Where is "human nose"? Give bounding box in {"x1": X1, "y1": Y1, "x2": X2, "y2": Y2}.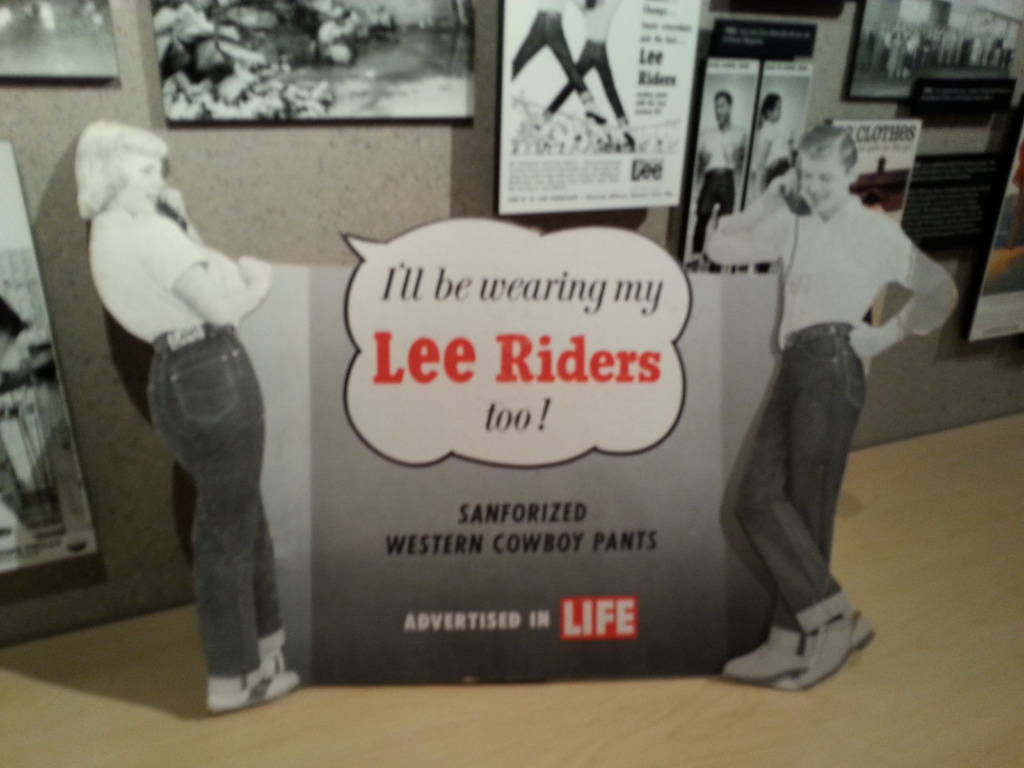
{"x1": 154, "y1": 168, "x2": 165, "y2": 188}.
